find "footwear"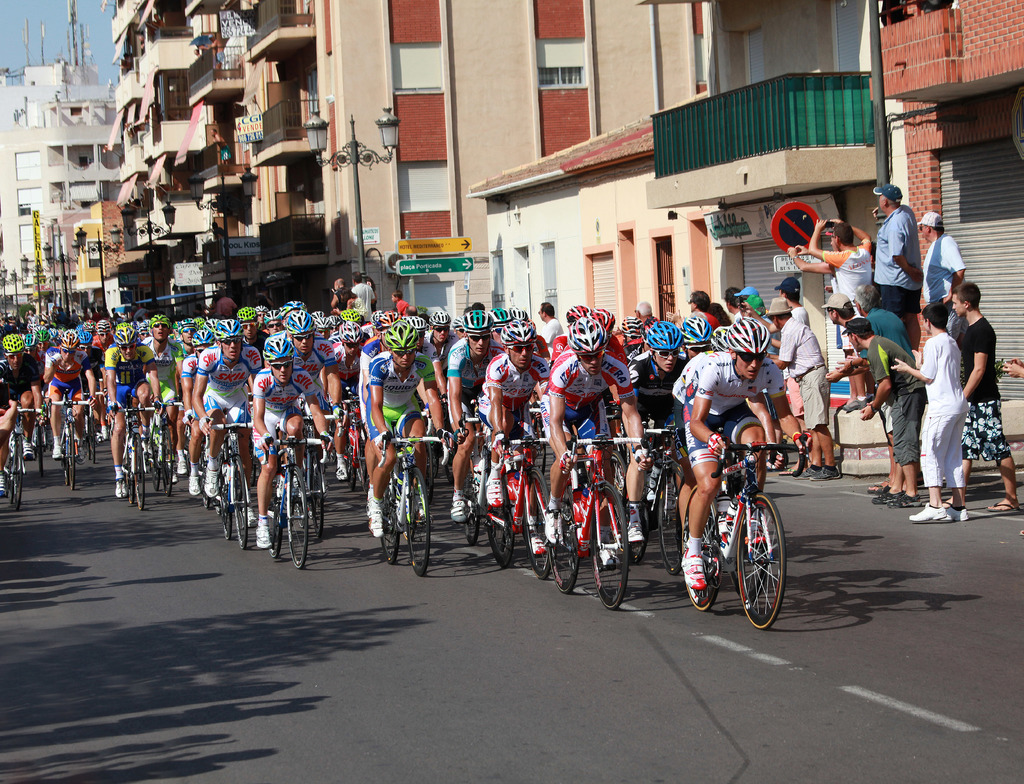
BBox(284, 475, 301, 498)
